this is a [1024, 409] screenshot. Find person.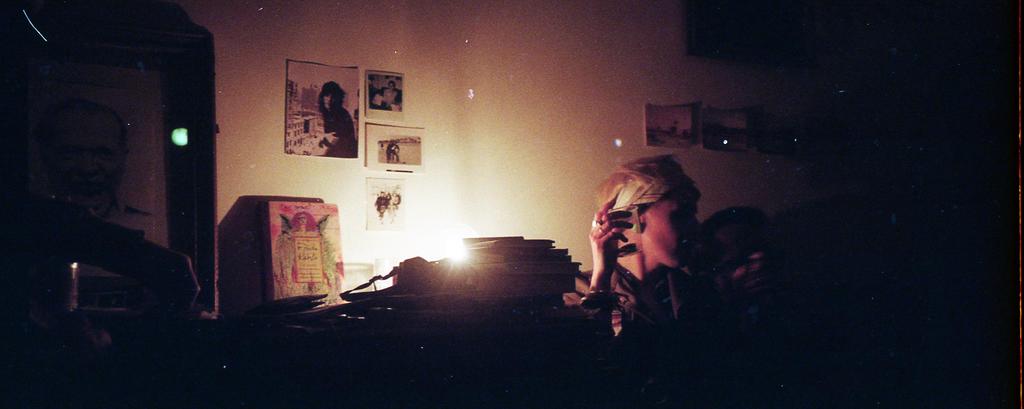
Bounding box: locate(567, 152, 719, 349).
